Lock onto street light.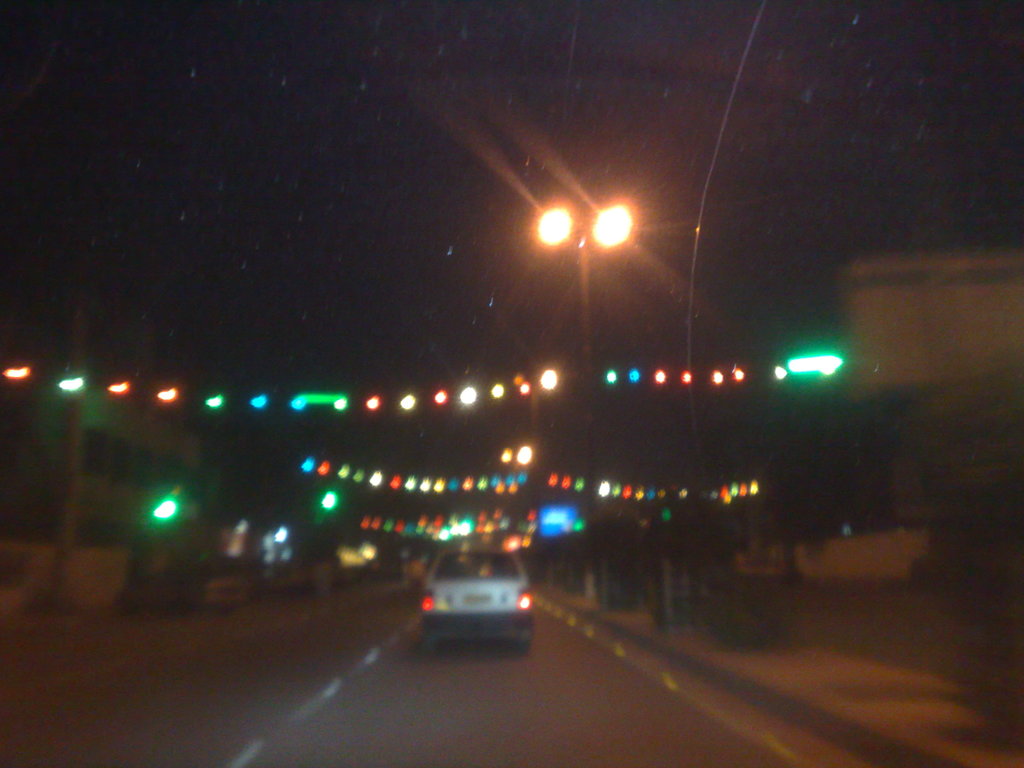
Locked: (left=515, top=162, right=657, bottom=440).
